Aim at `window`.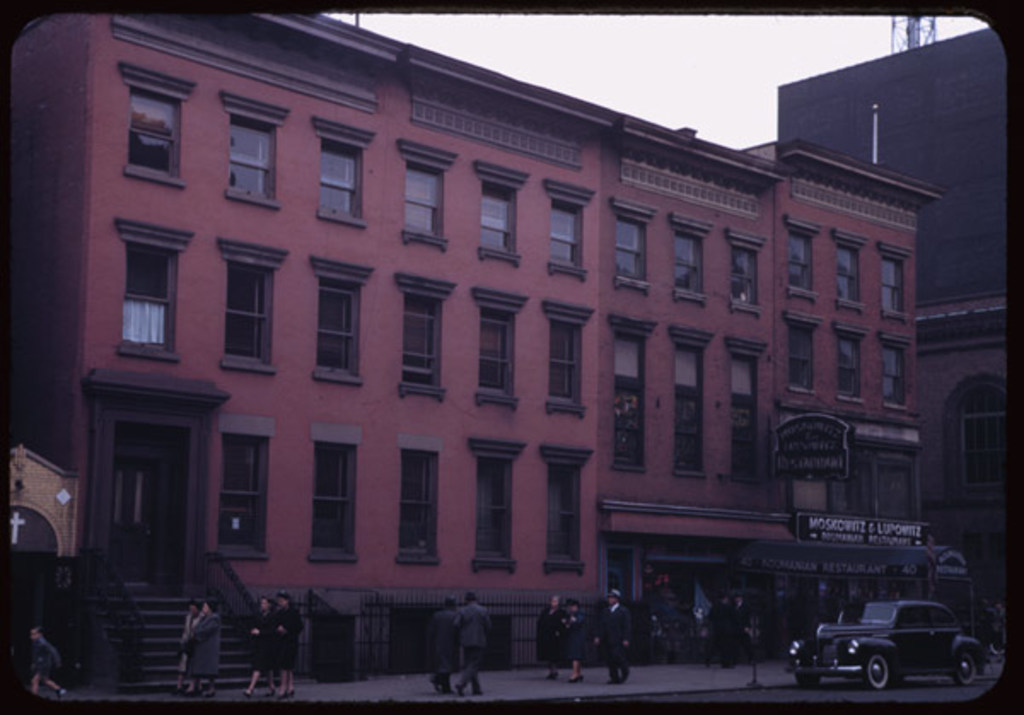
Aimed at pyautogui.locateOnScreen(212, 254, 259, 360).
